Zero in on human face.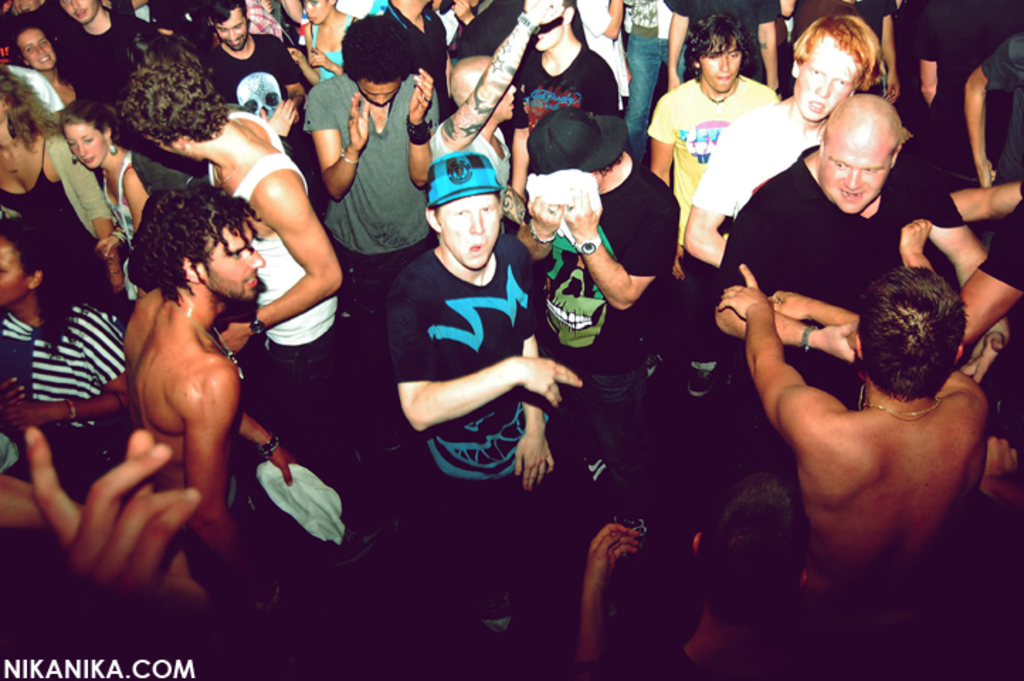
Zeroed in: {"left": 437, "top": 196, "right": 498, "bottom": 270}.
